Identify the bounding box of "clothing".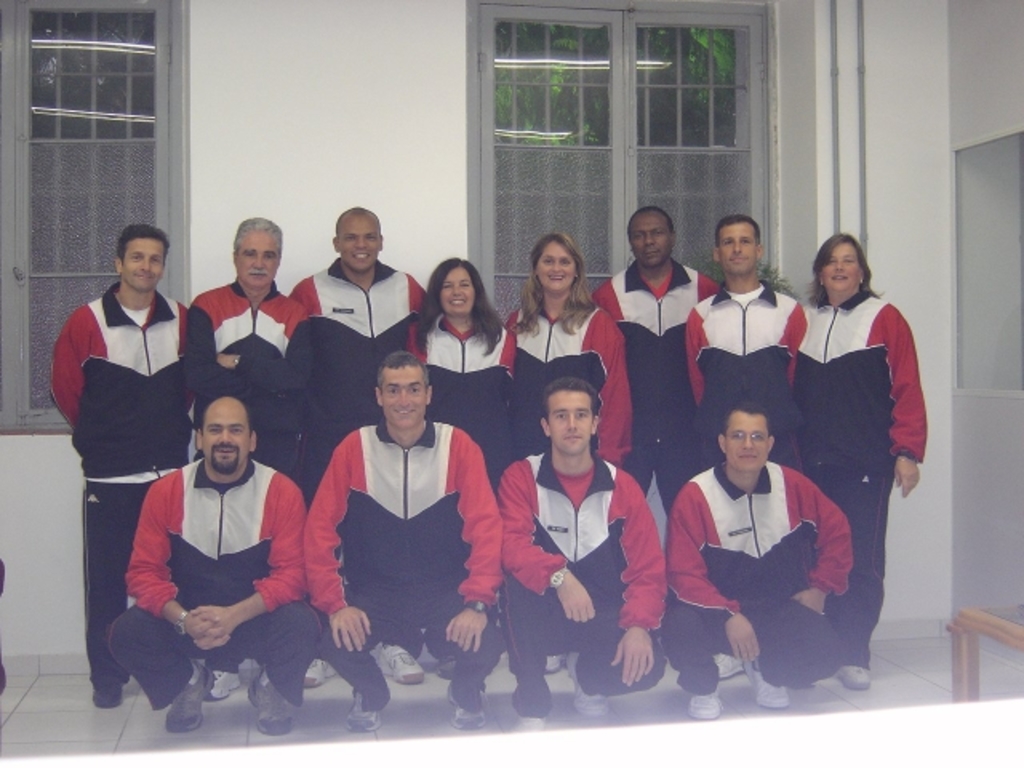
BBox(584, 259, 730, 502).
